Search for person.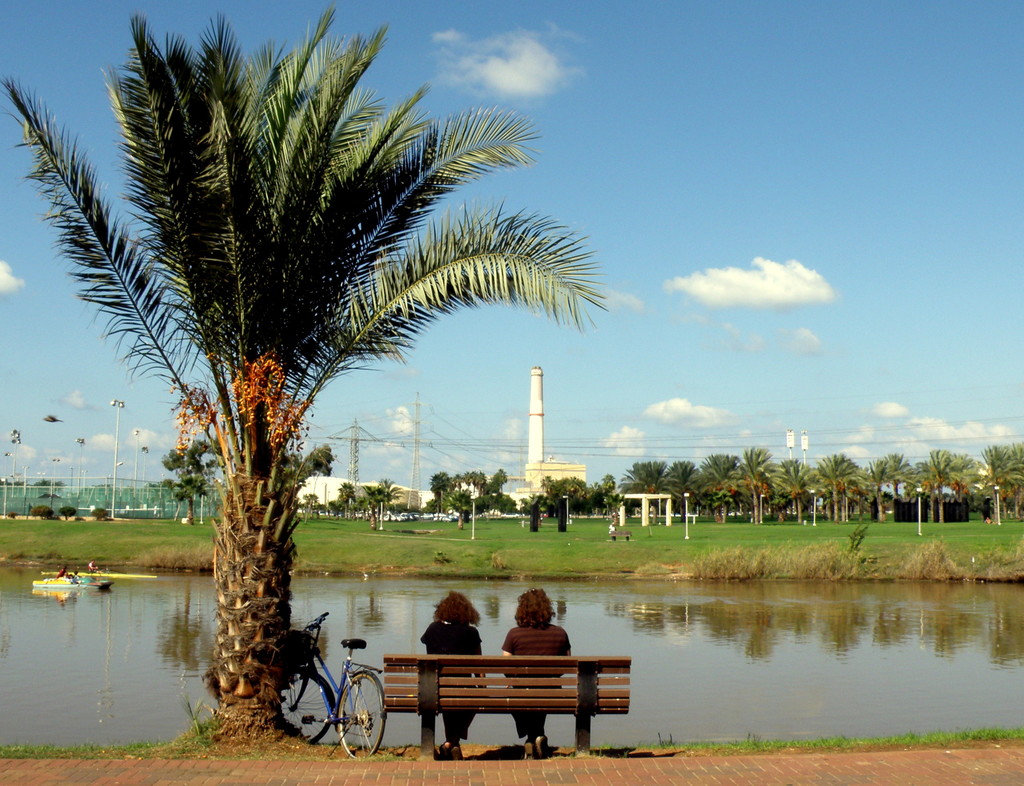
Found at <bbox>47, 561, 75, 582</bbox>.
